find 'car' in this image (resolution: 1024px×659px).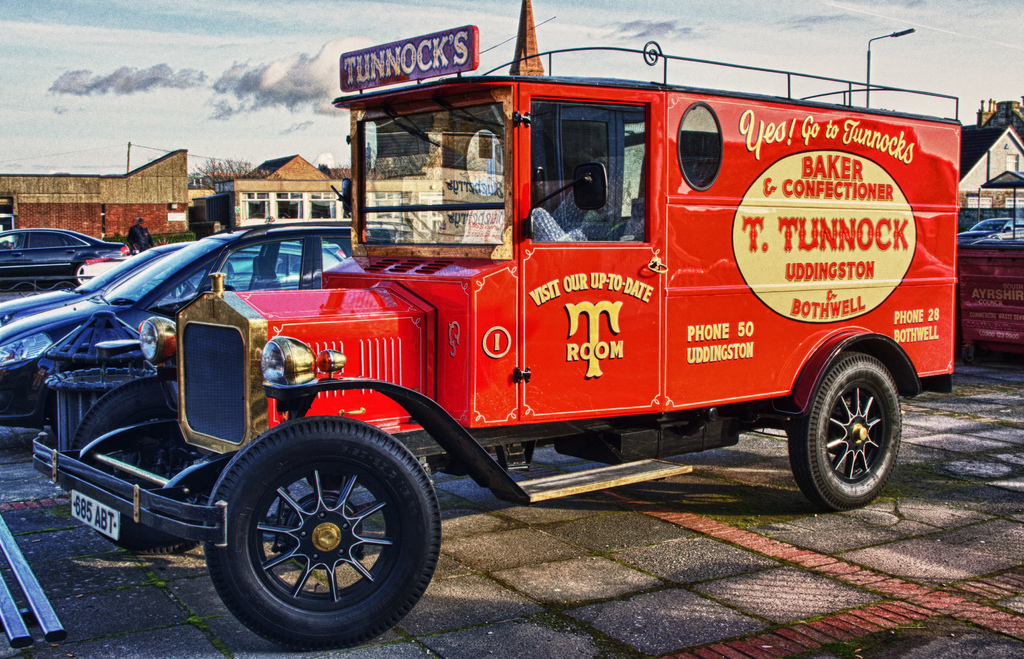
rect(956, 215, 1023, 250).
